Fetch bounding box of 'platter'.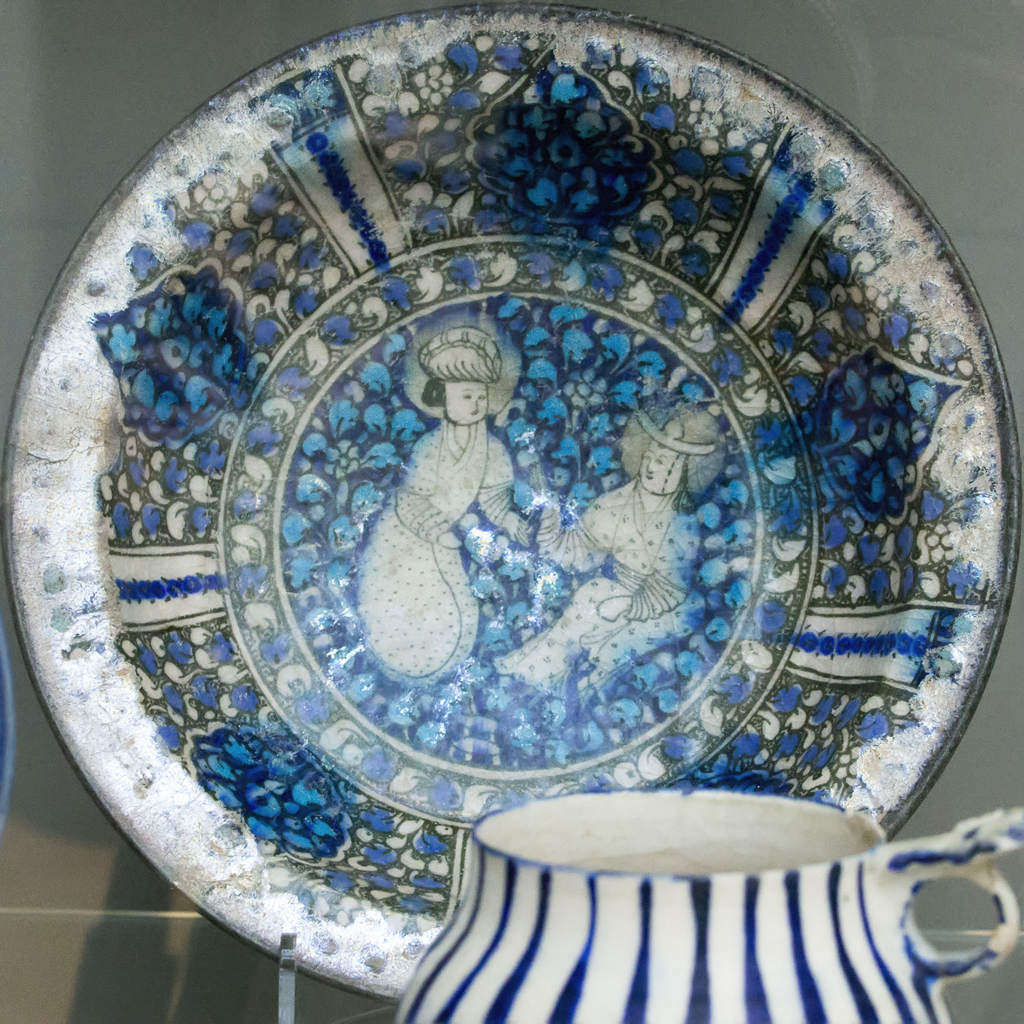
Bbox: Rect(5, 4, 1023, 1011).
